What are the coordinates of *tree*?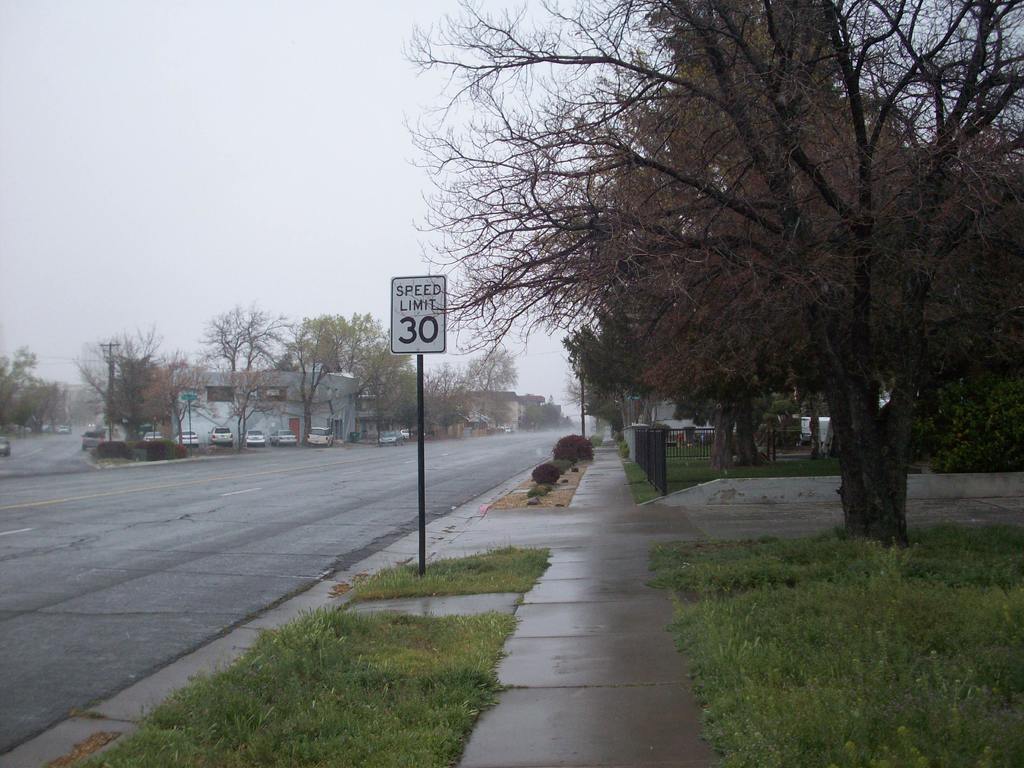
69,322,195,457.
